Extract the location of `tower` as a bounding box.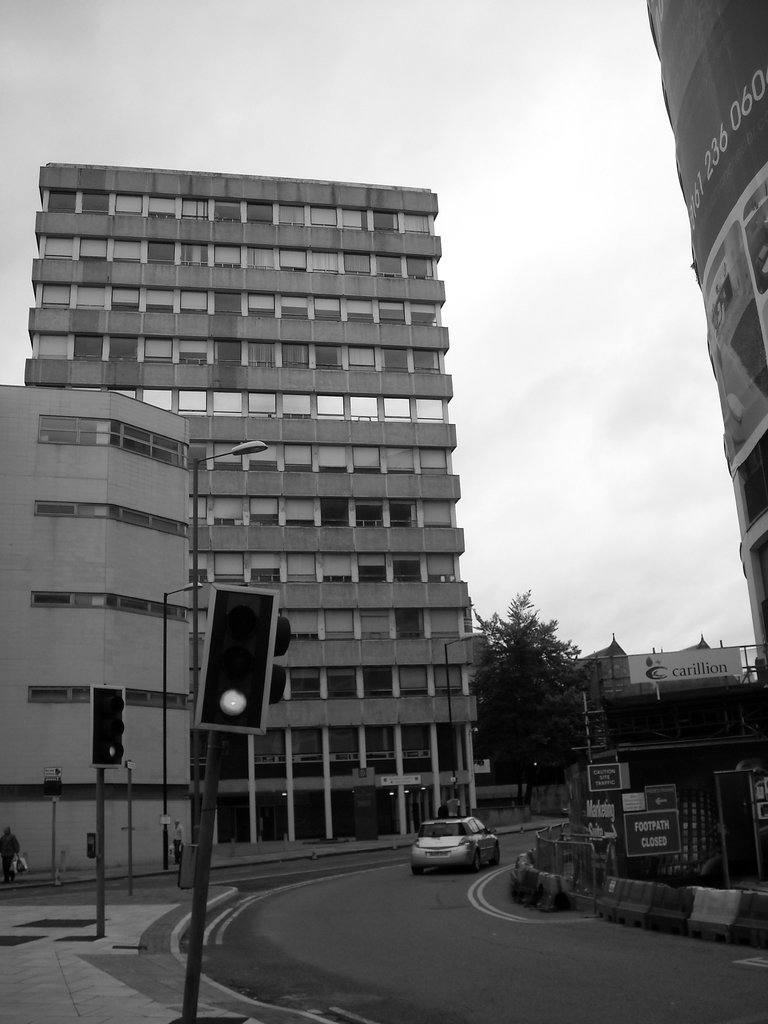
l=646, t=0, r=767, b=678.
